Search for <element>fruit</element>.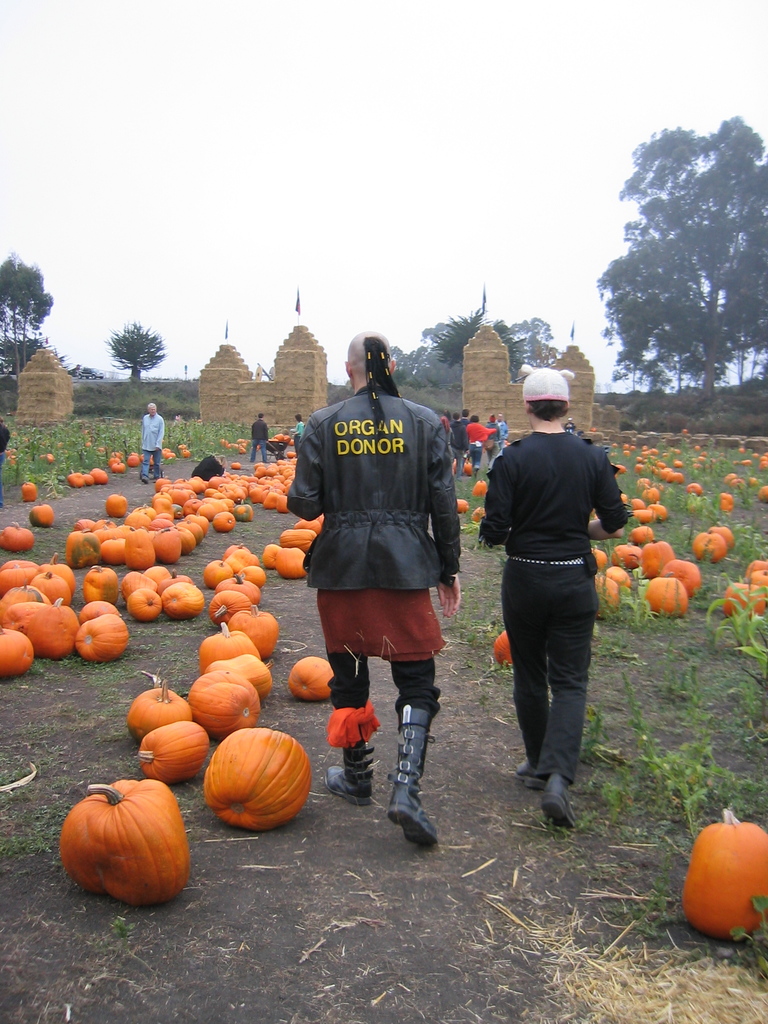
Found at [191, 678, 266, 735].
